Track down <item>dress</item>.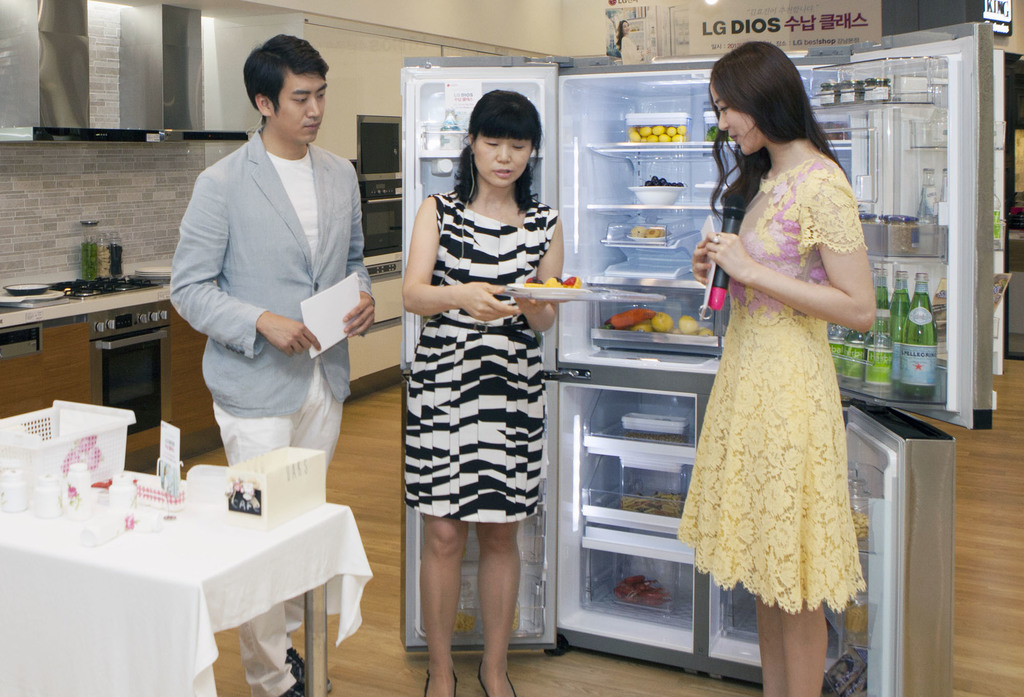
Tracked to 675, 155, 865, 616.
